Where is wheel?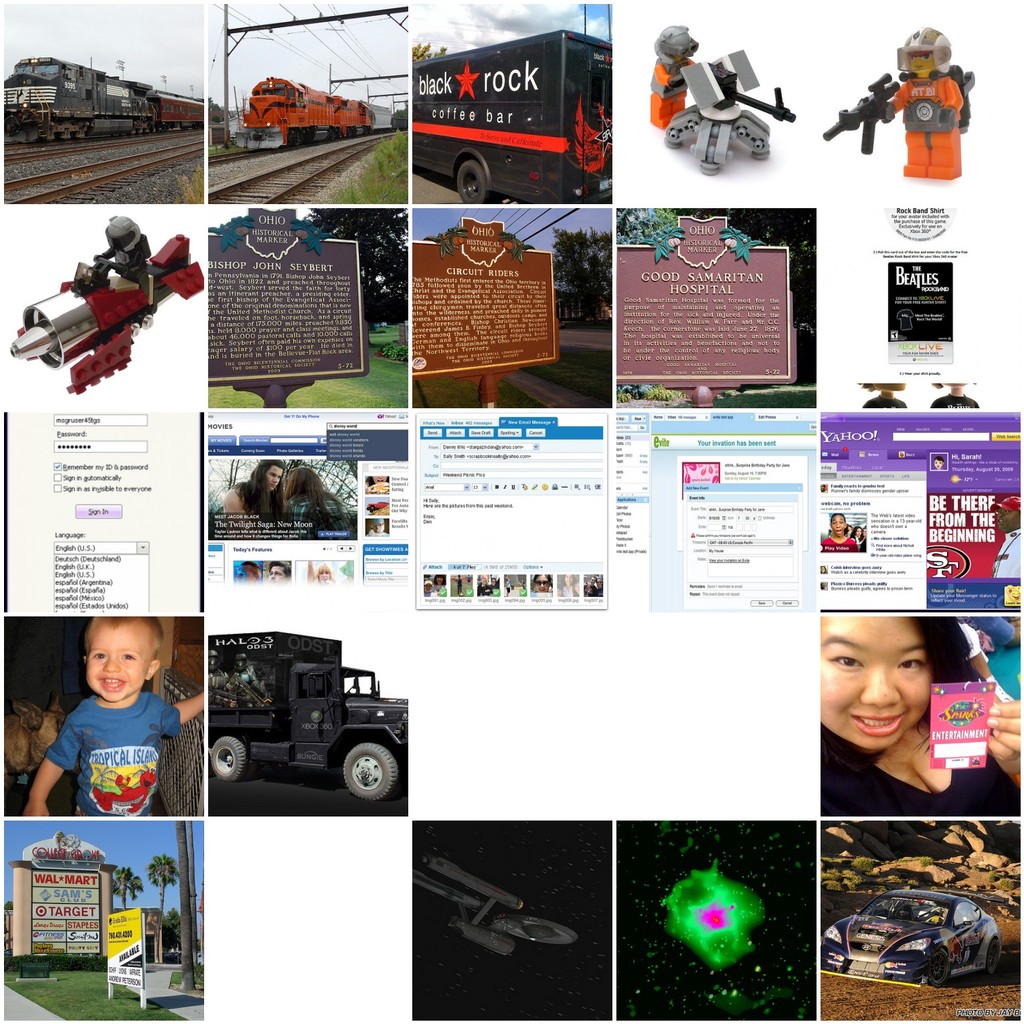
207,738,242,784.
